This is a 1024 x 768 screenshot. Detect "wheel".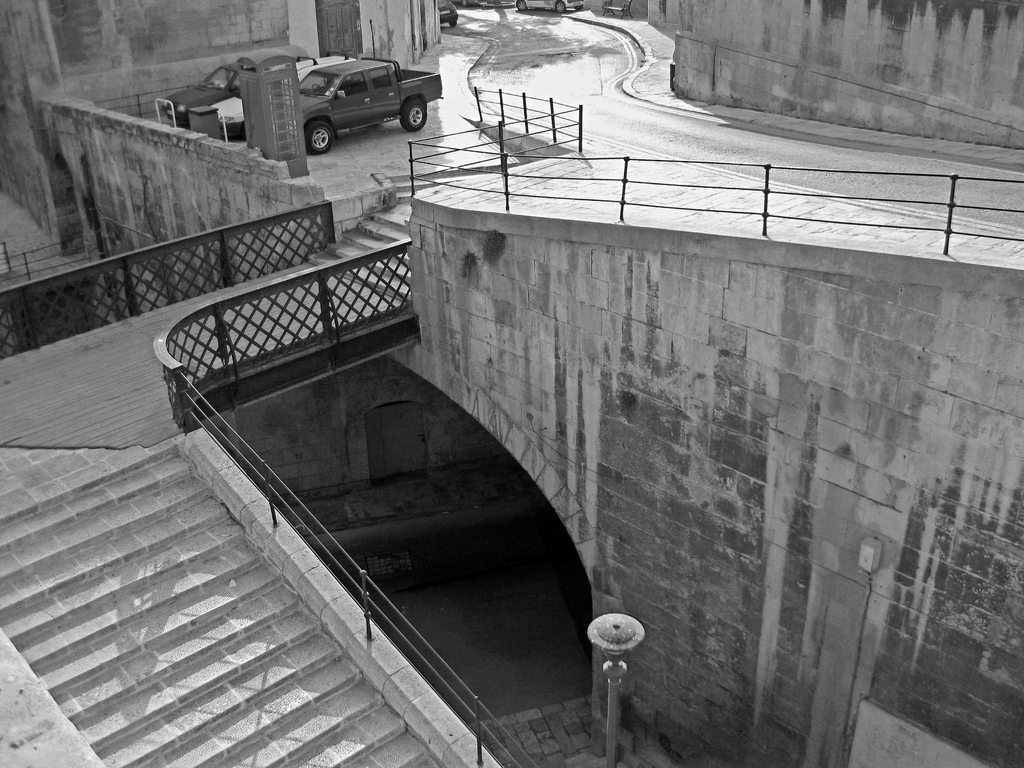
select_region(516, 0, 531, 11).
